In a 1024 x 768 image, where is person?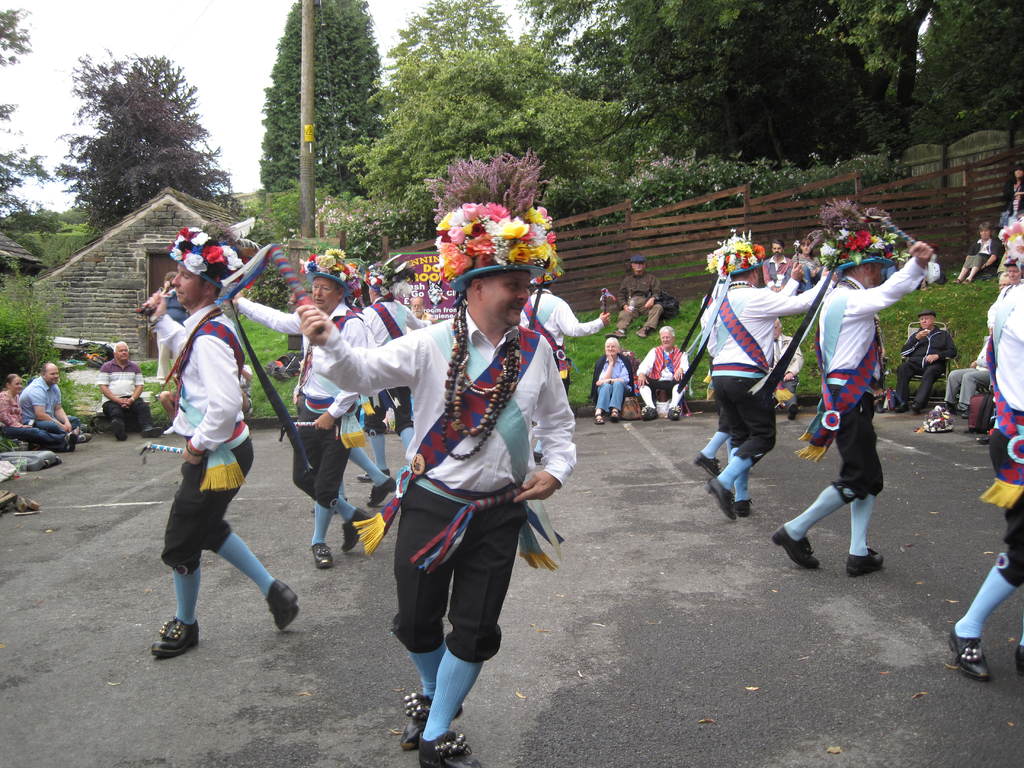
406:298:436:332.
